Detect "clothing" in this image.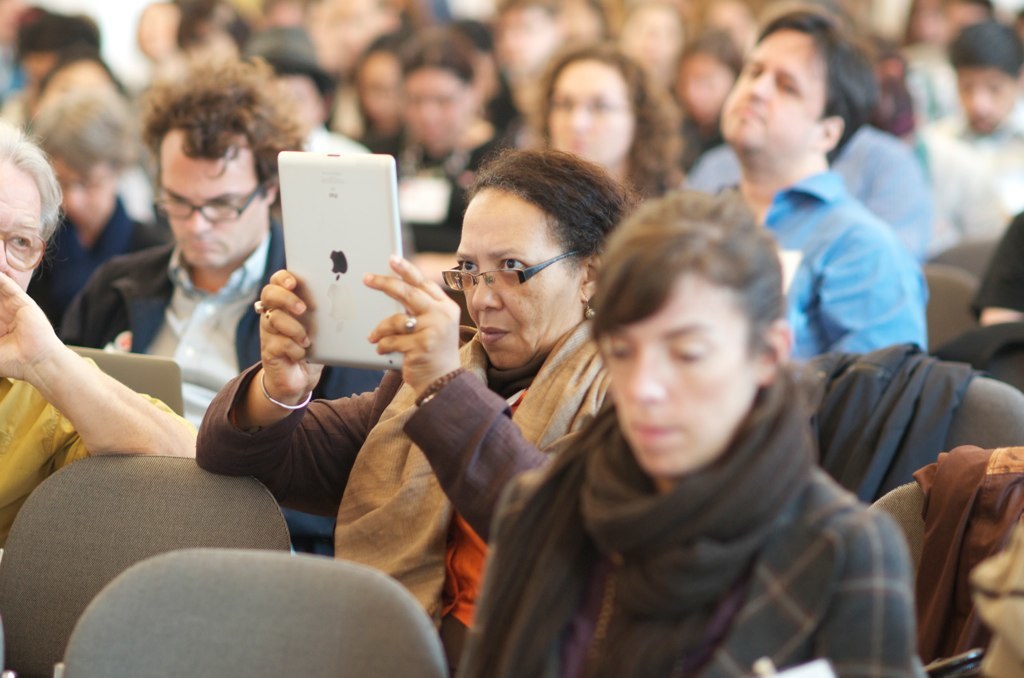
Detection: (913,99,1023,263).
